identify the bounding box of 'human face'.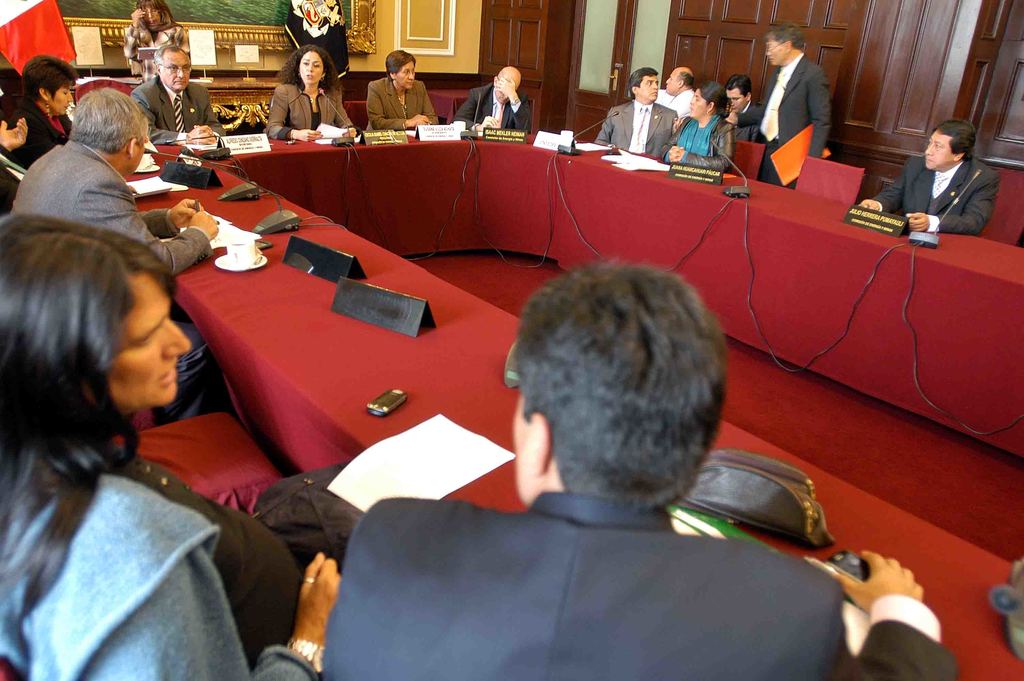
detection(767, 40, 783, 66).
